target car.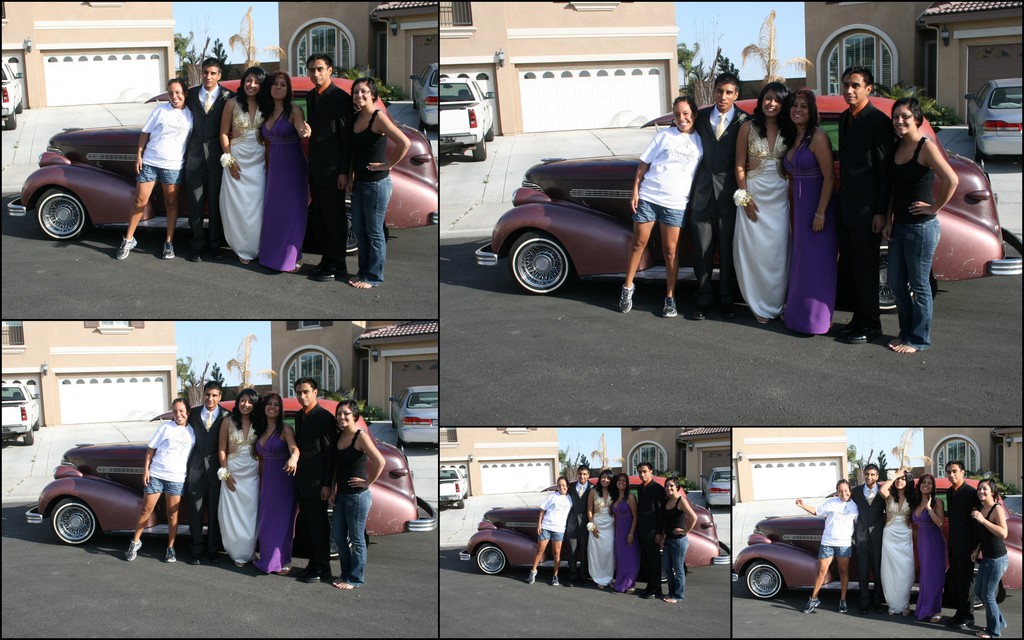
Target region: (left=696, top=469, right=731, bottom=513).
